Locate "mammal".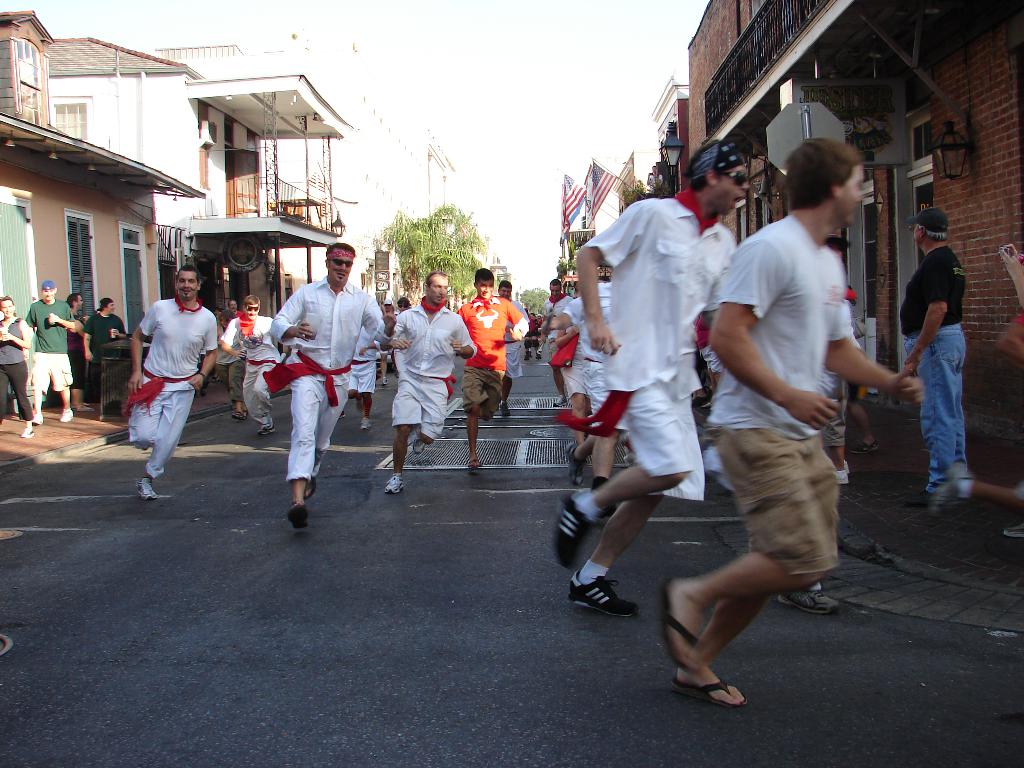
Bounding box: x1=346 y1=300 x2=378 y2=413.
